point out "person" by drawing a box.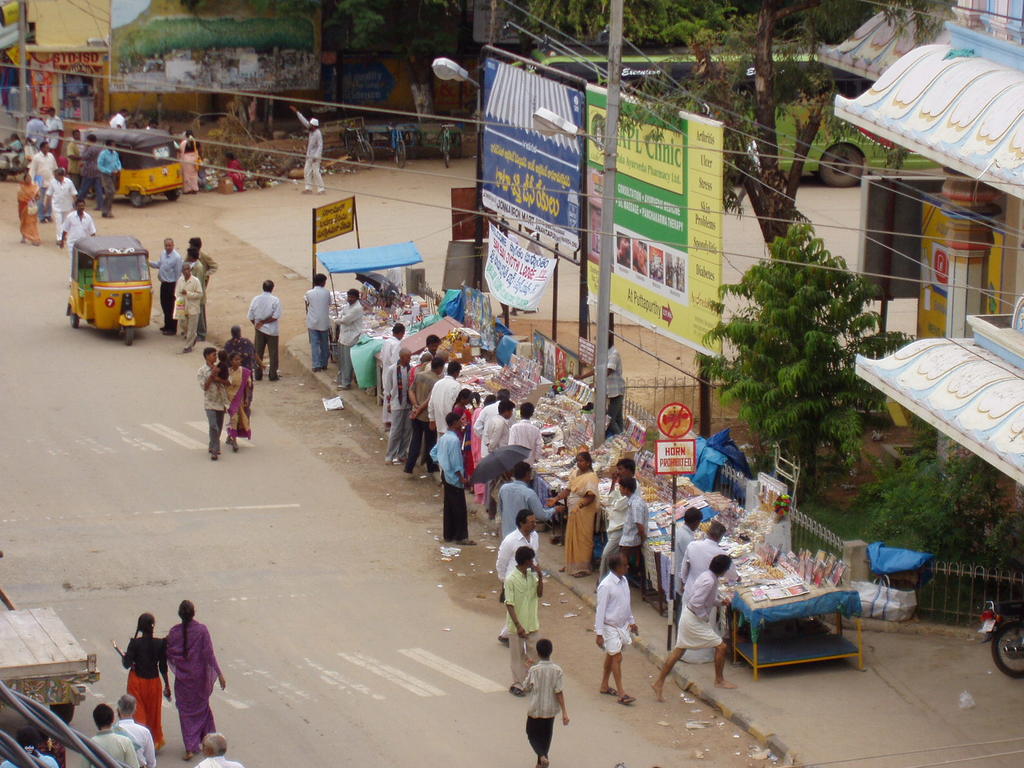
(x1=159, y1=603, x2=227, y2=754).
